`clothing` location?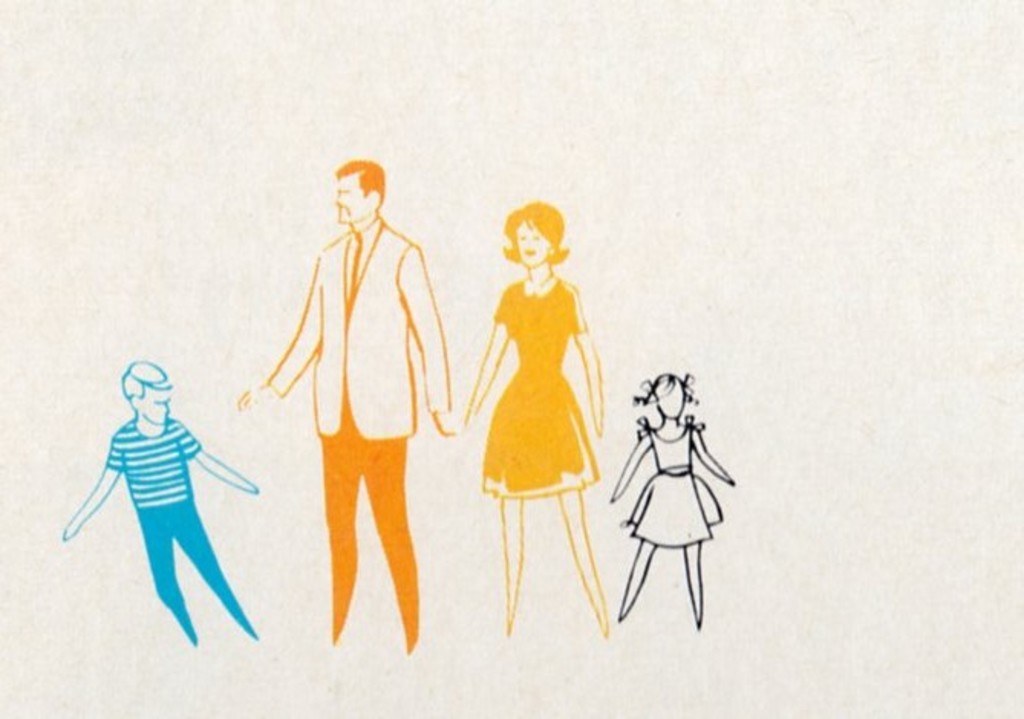
bbox=(634, 427, 709, 549)
